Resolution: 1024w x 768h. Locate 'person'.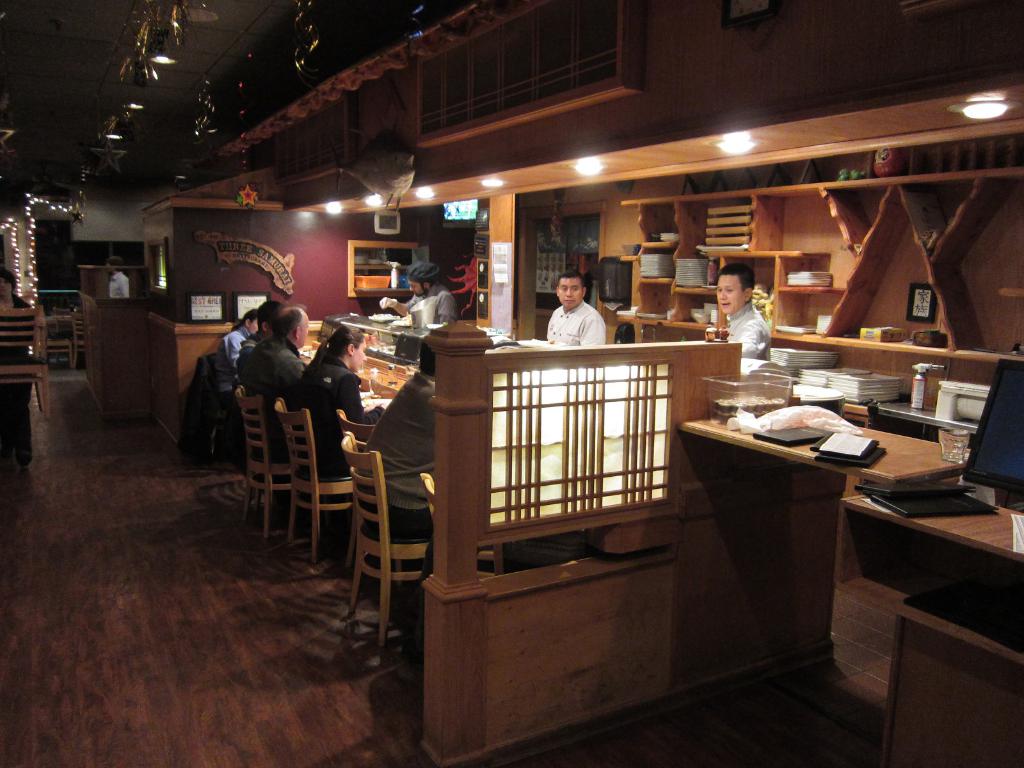
(379,259,453,323).
